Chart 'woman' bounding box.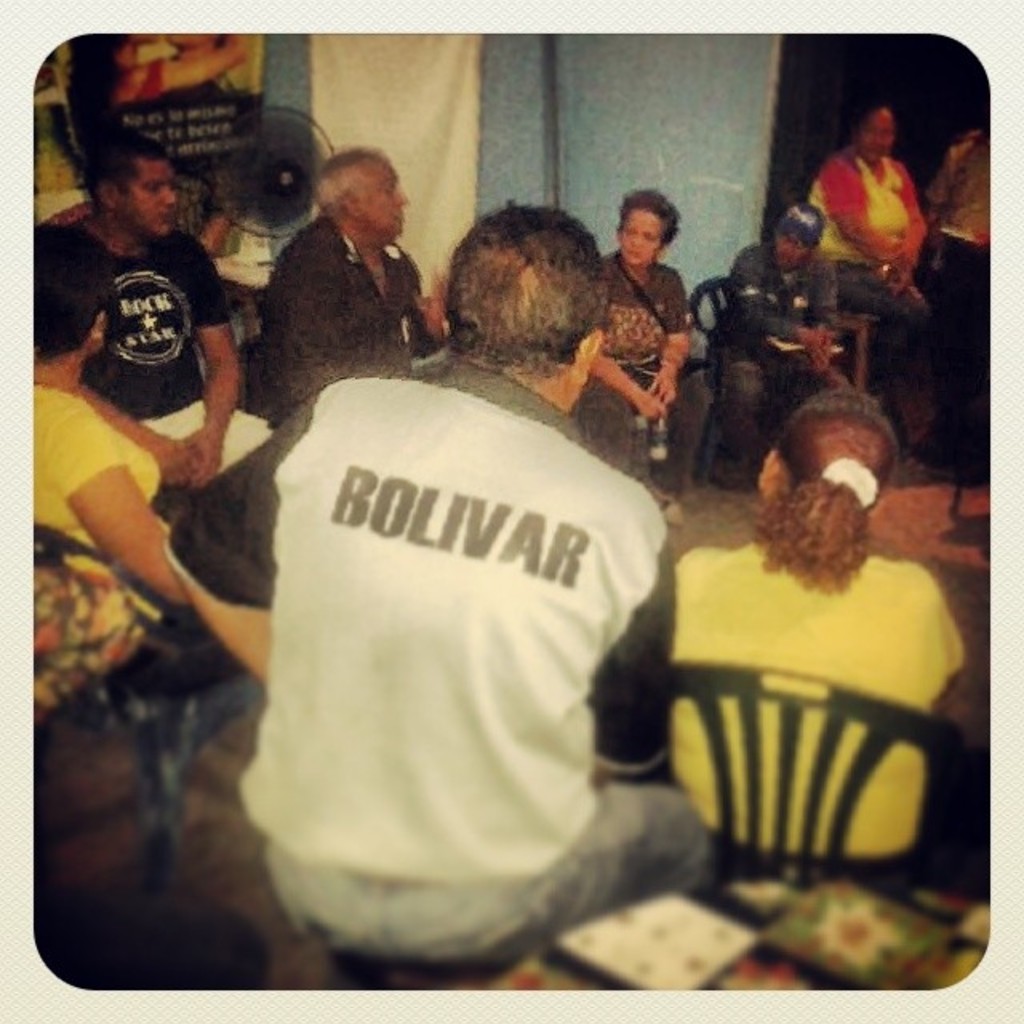
Charted: detection(573, 186, 710, 533).
